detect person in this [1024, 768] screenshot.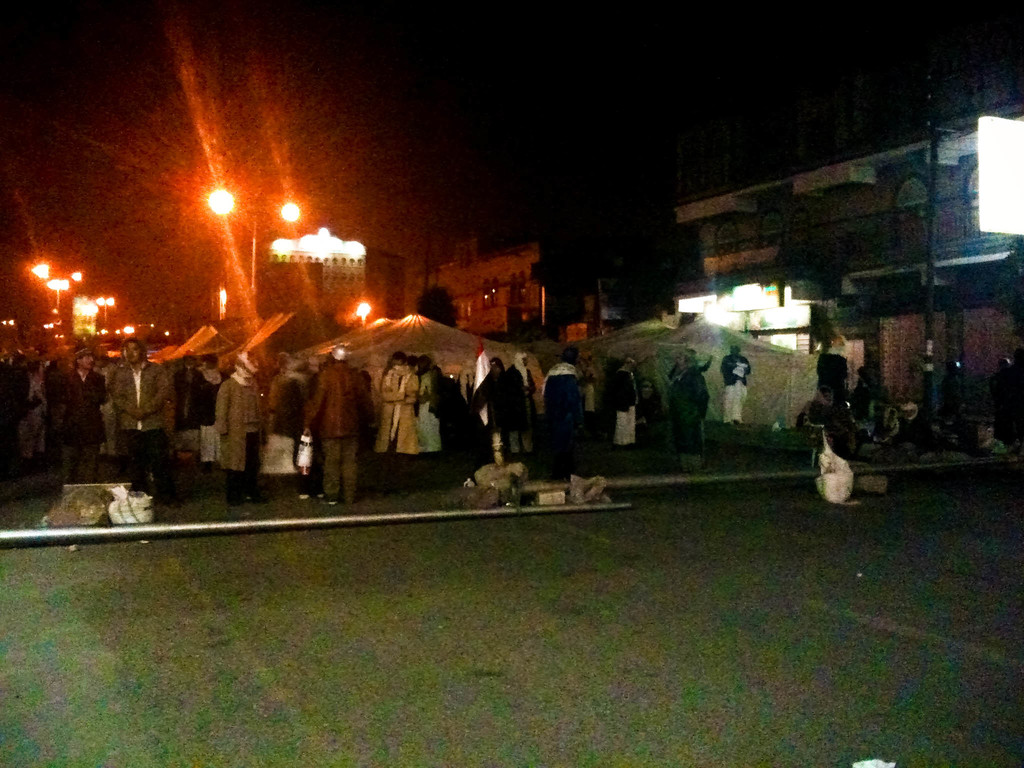
Detection: box=[112, 333, 173, 511].
